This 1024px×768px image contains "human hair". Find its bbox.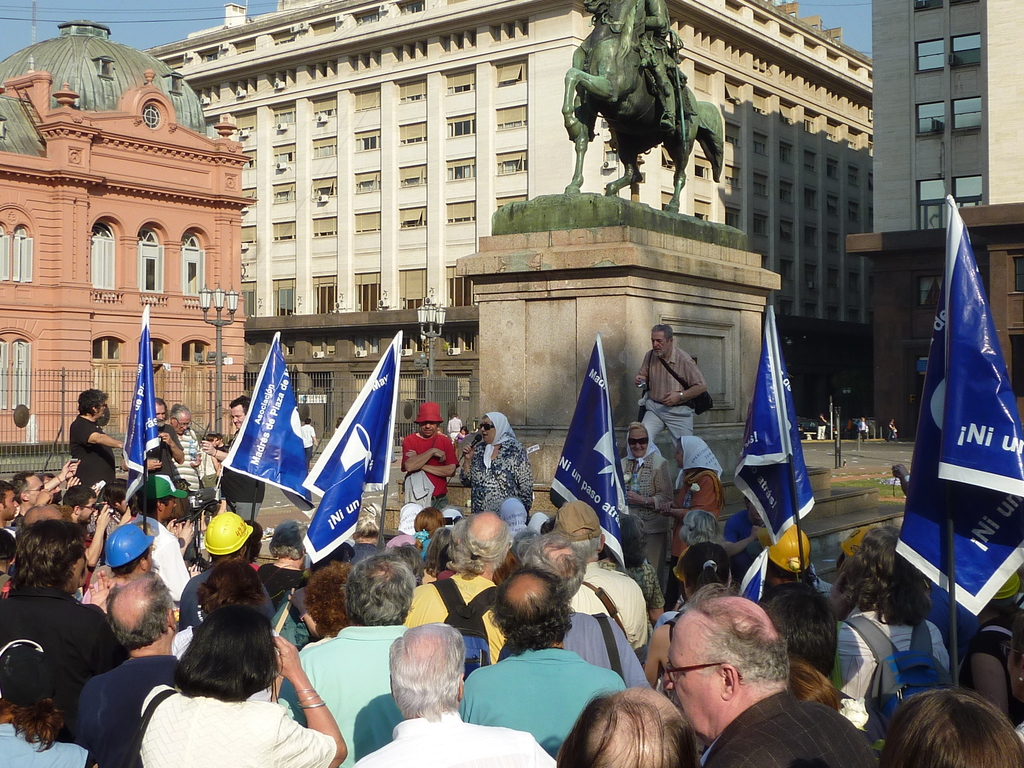
{"x1": 678, "y1": 580, "x2": 790, "y2": 684}.
